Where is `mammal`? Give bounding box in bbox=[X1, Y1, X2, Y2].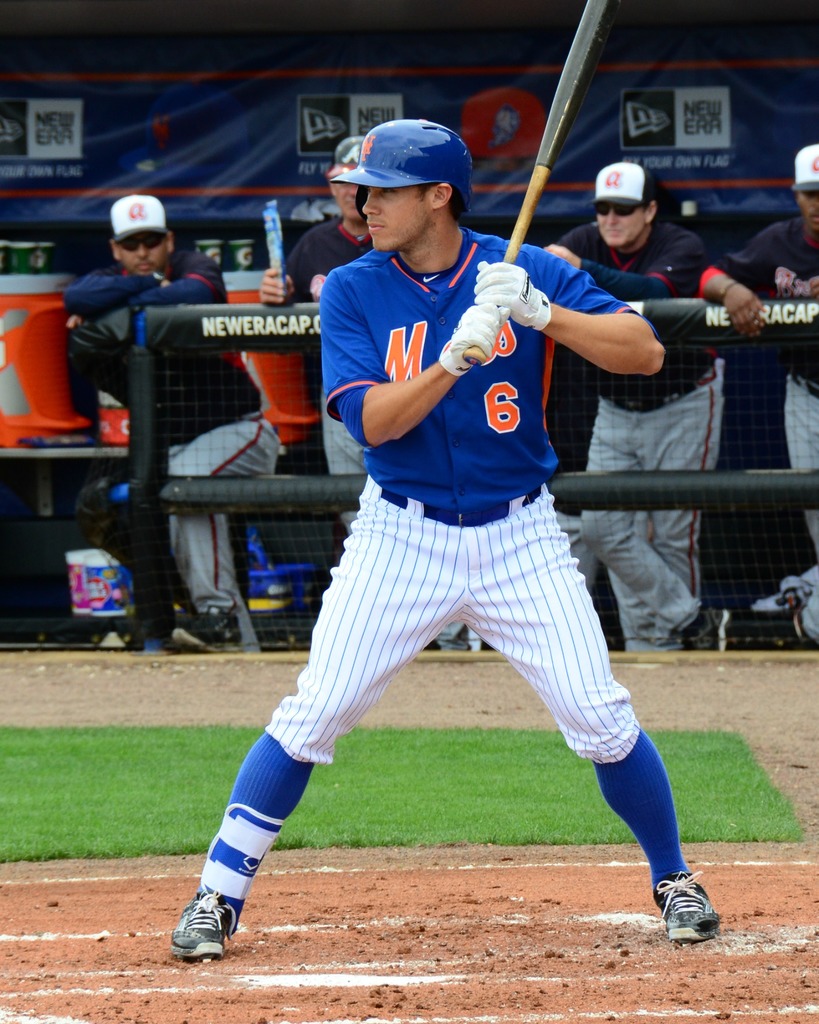
bbox=[257, 134, 465, 660].
